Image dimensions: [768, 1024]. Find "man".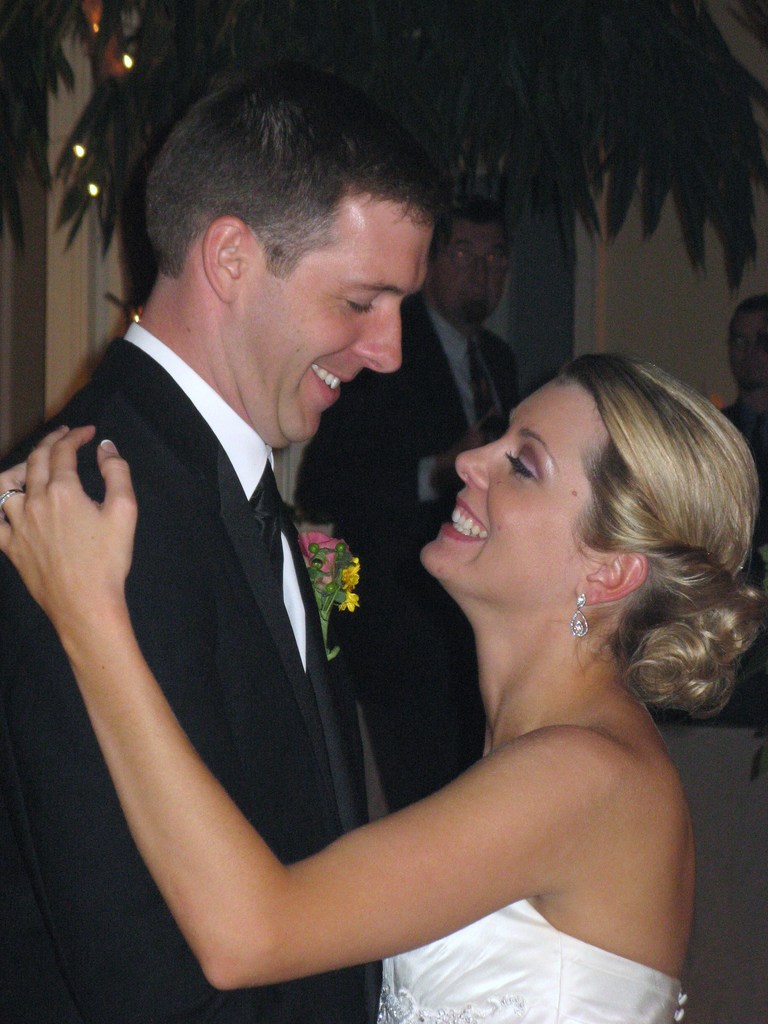
0/50/459/1023.
